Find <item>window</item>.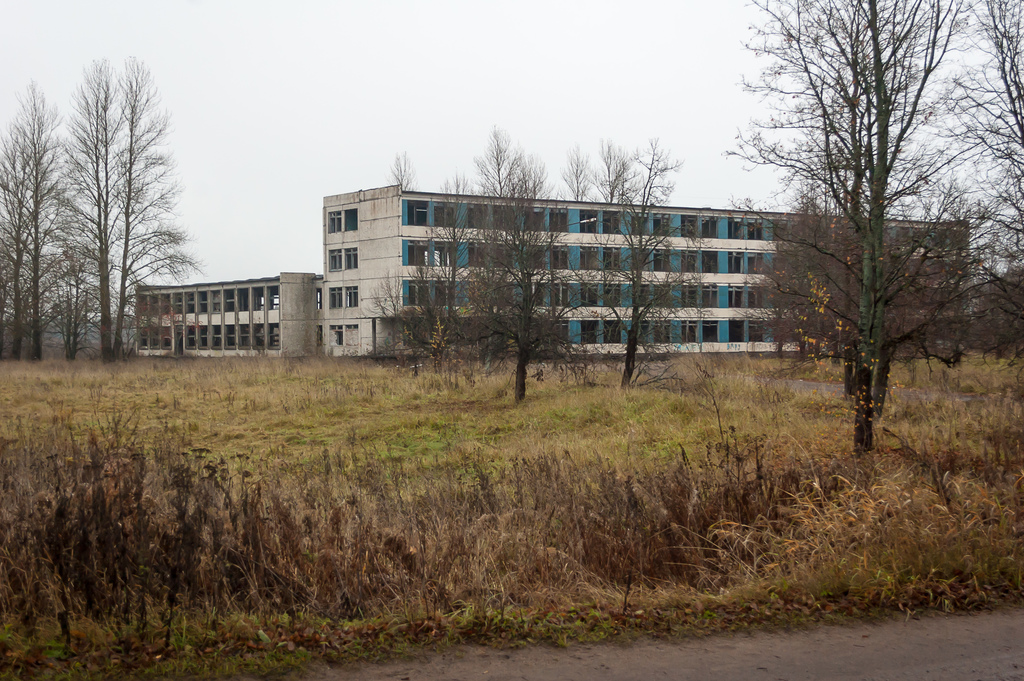
BBox(405, 201, 430, 228).
